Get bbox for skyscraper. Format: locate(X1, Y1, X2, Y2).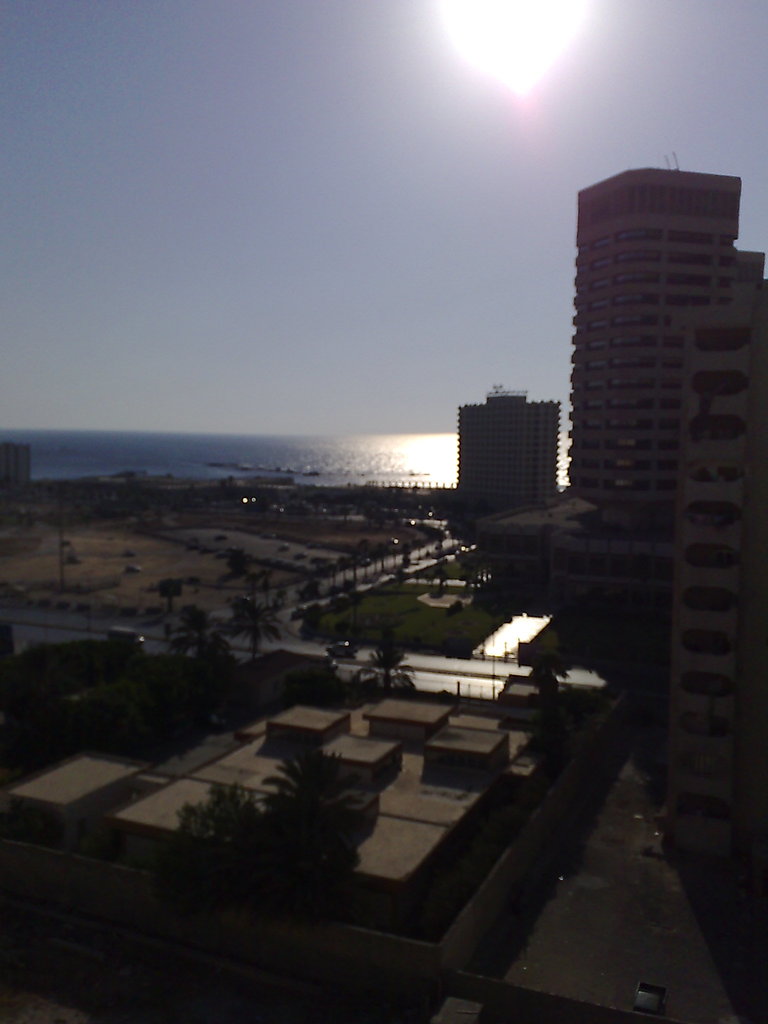
locate(568, 148, 742, 509).
